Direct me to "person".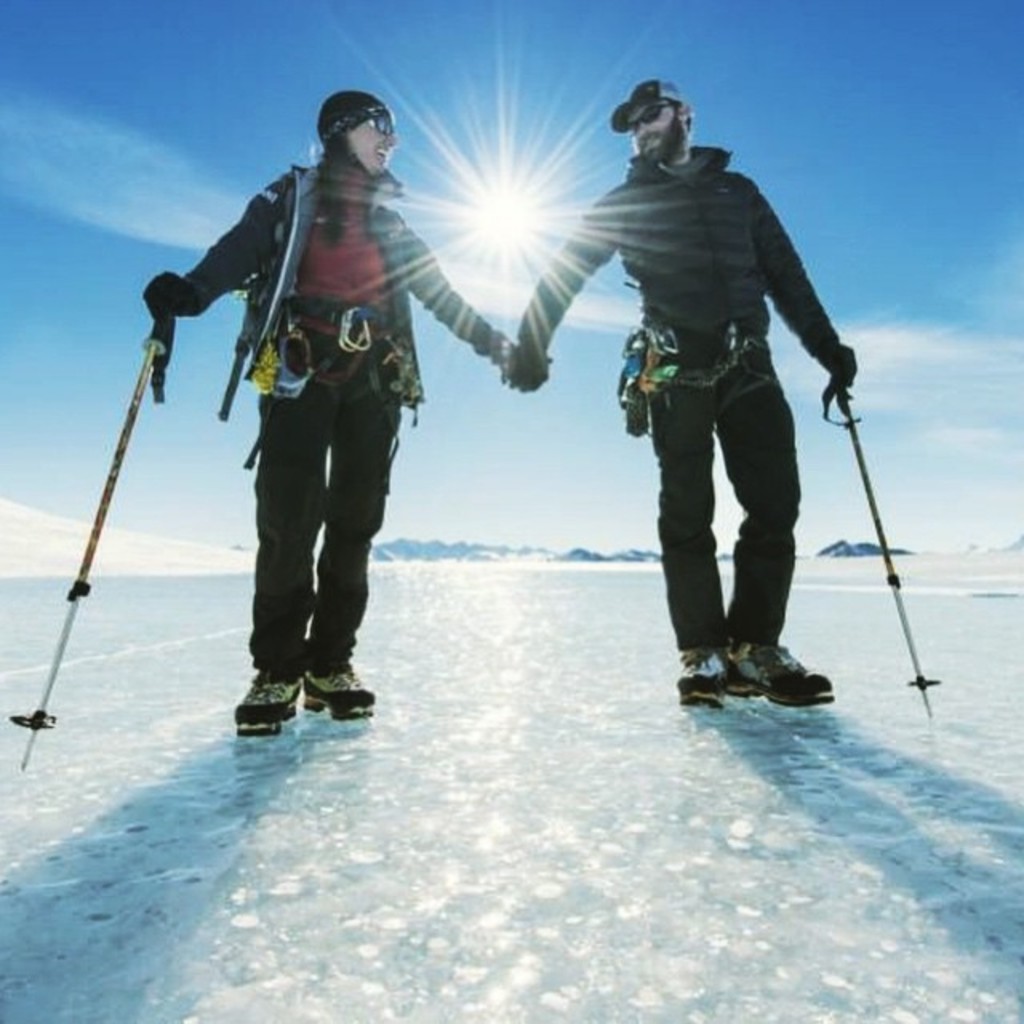
Direction: x1=563, y1=102, x2=859, y2=746.
